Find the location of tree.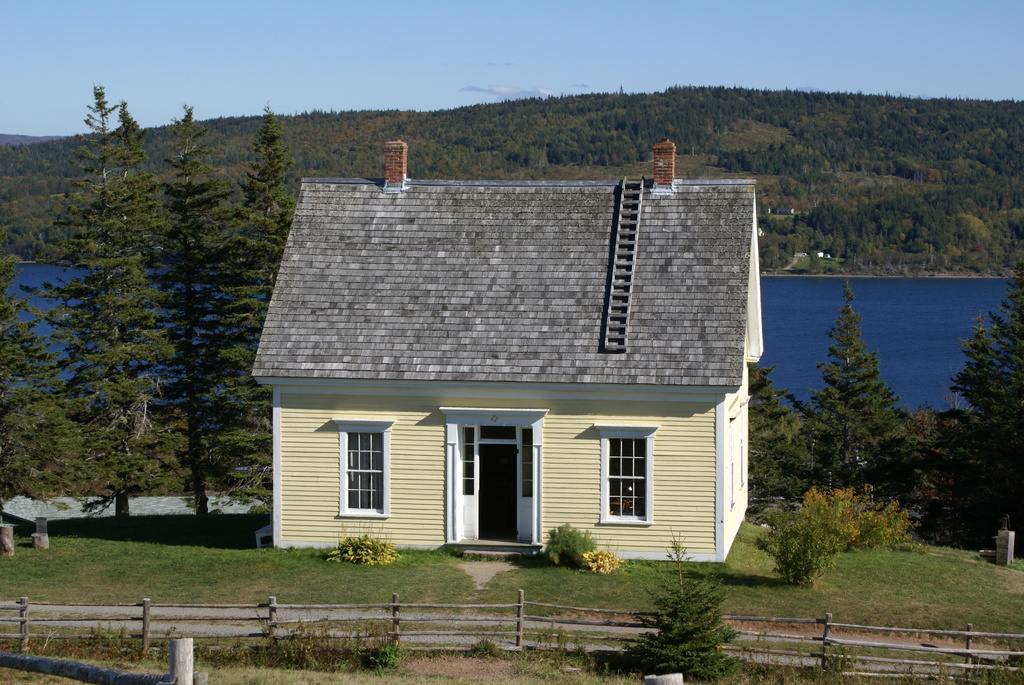
Location: 746 360 816 523.
